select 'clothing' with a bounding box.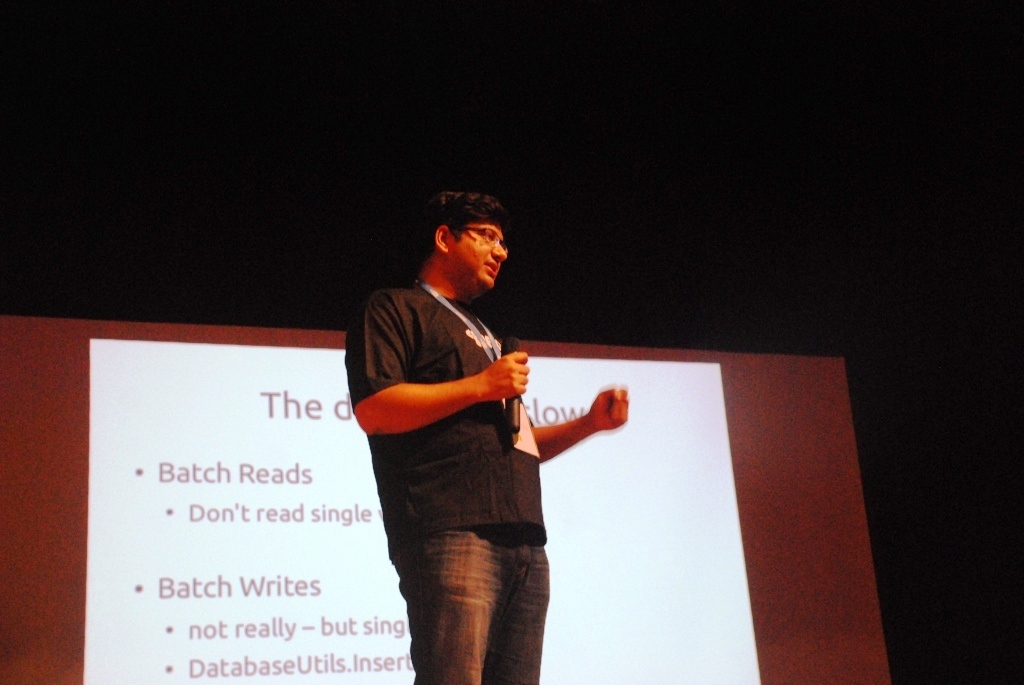
[x1=330, y1=207, x2=577, y2=655].
